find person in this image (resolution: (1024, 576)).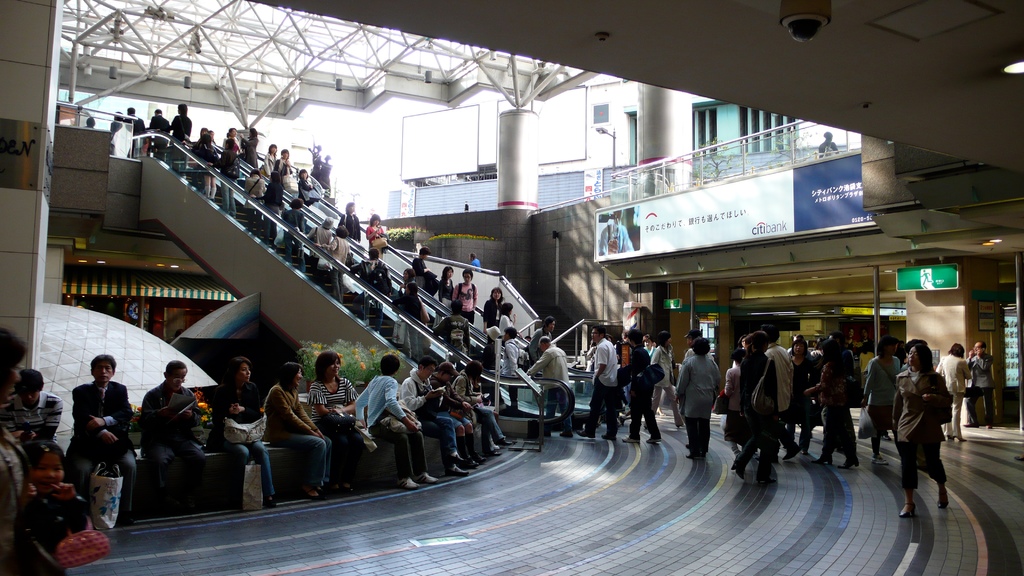
detection(212, 353, 273, 506).
